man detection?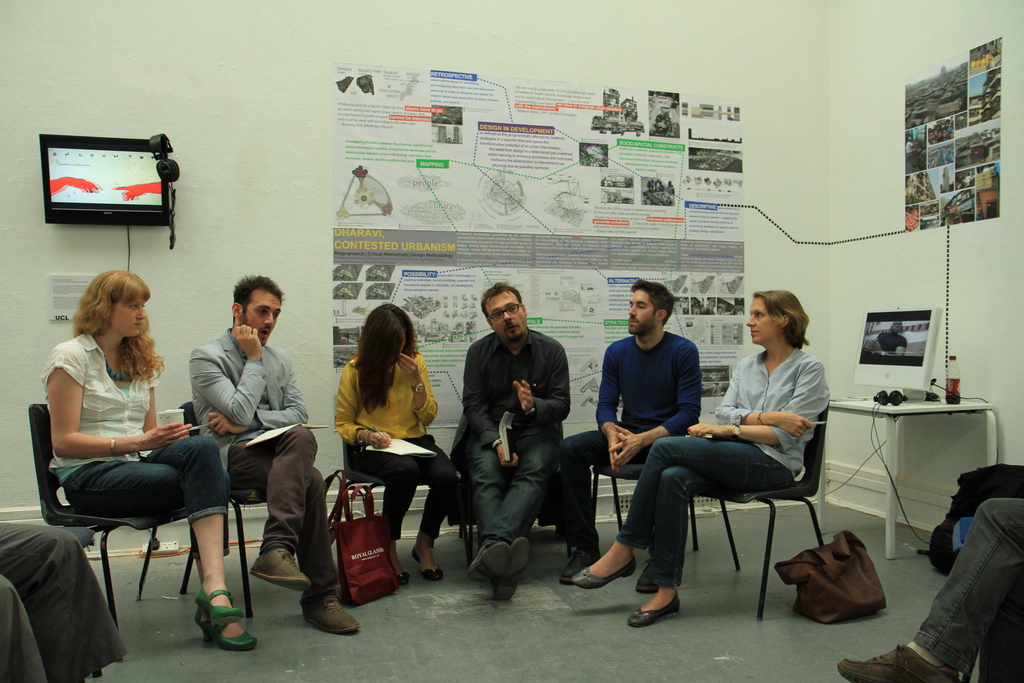
189/276/353/627
